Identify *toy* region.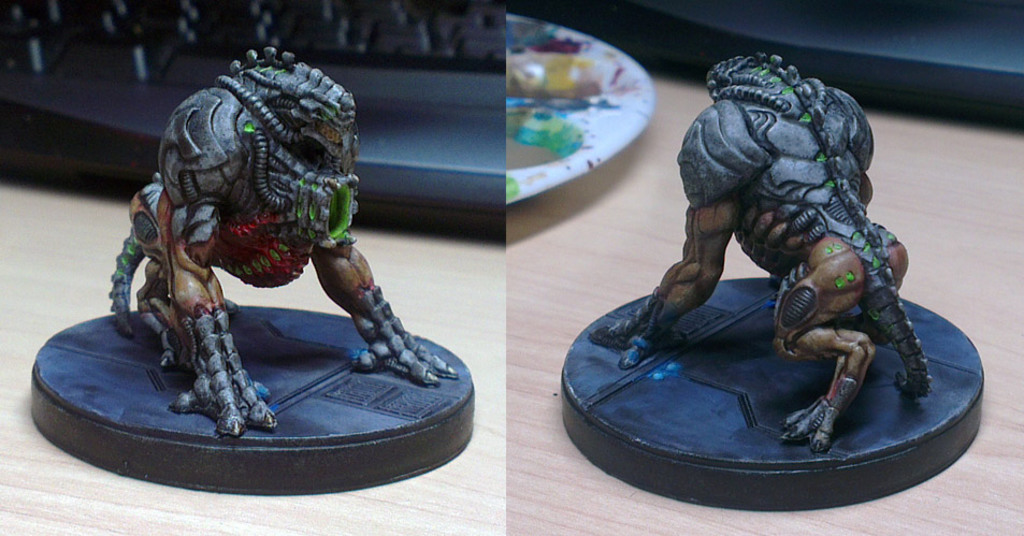
Region: region(607, 56, 955, 463).
